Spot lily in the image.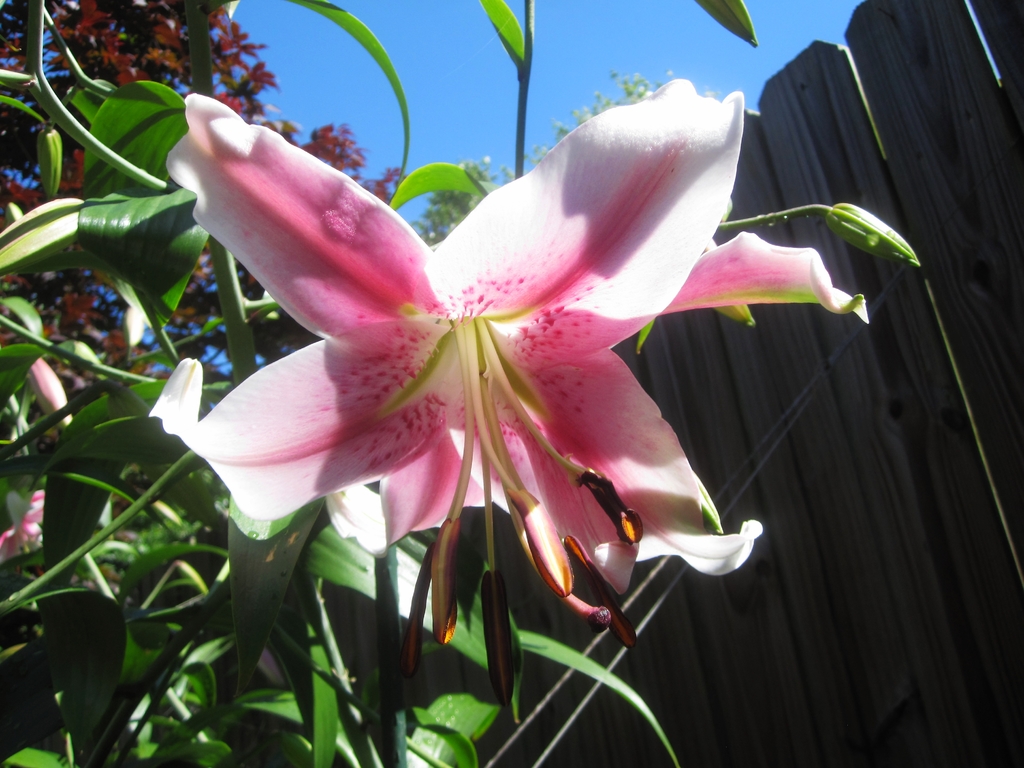
lily found at detection(150, 74, 870, 712).
